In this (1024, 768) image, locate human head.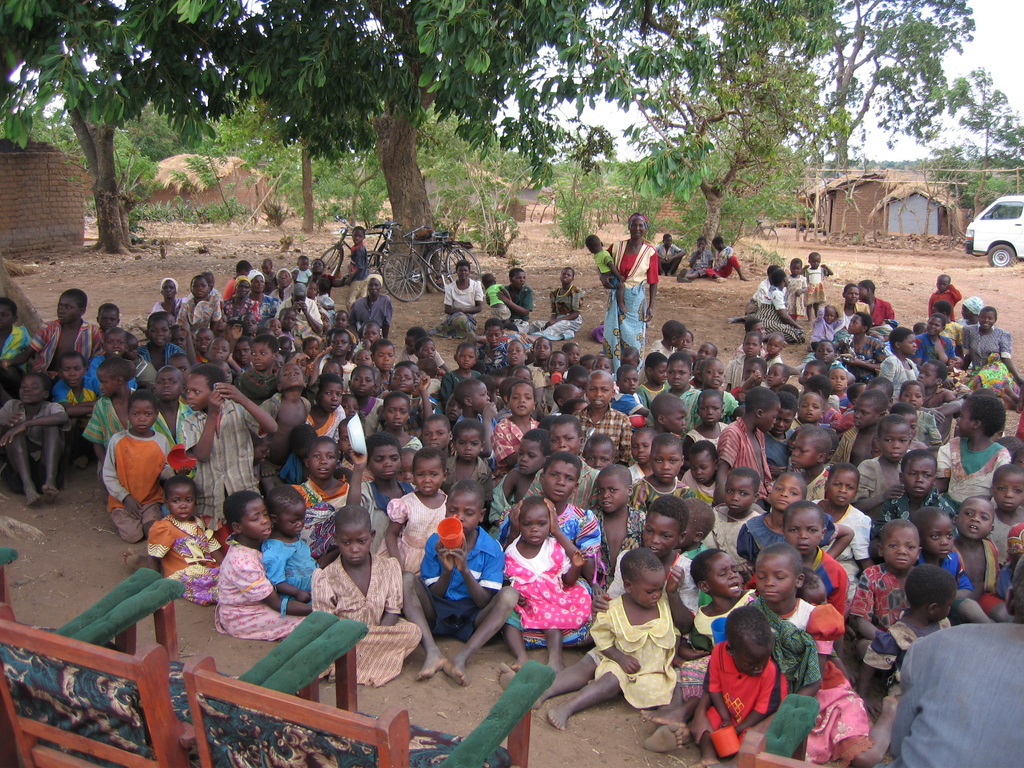
Bounding box: left=319, top=360, right=346, bottom=384.
